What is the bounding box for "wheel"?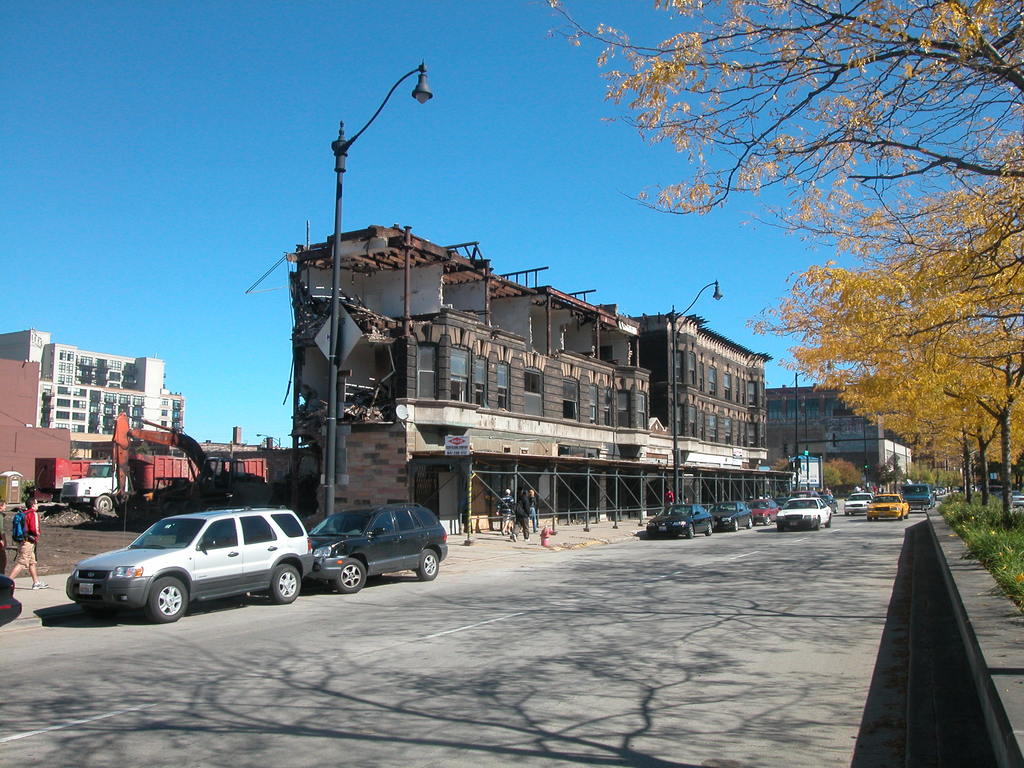
<bbox>747, 518, 755, 528</bbox>.
